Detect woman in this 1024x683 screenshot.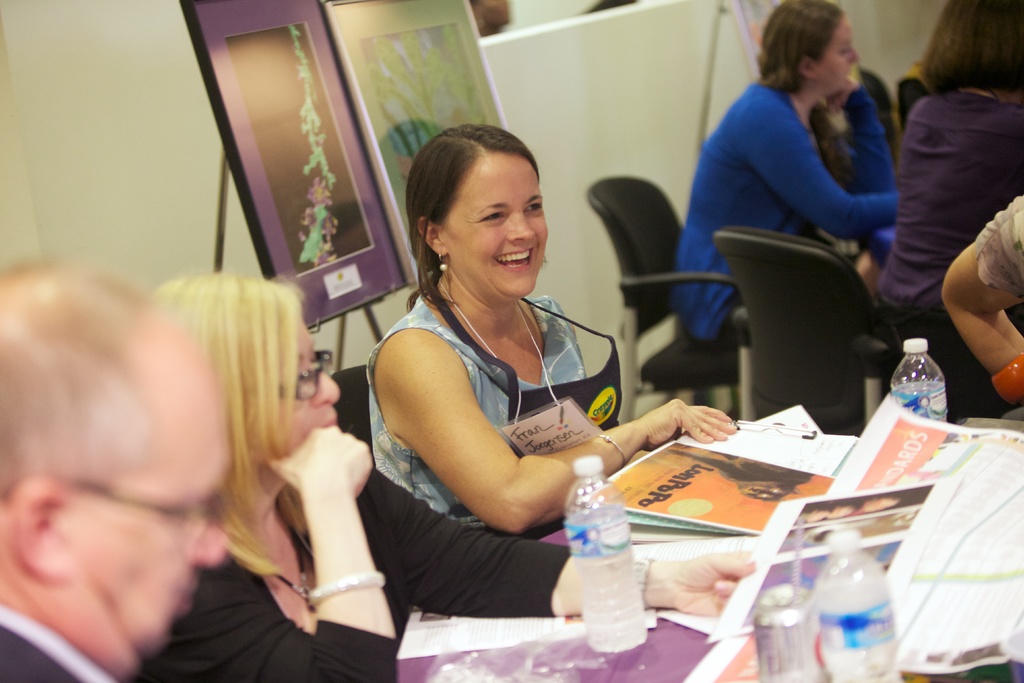
Detection: <bbox>673, 0, 906, 343</bbox>.
